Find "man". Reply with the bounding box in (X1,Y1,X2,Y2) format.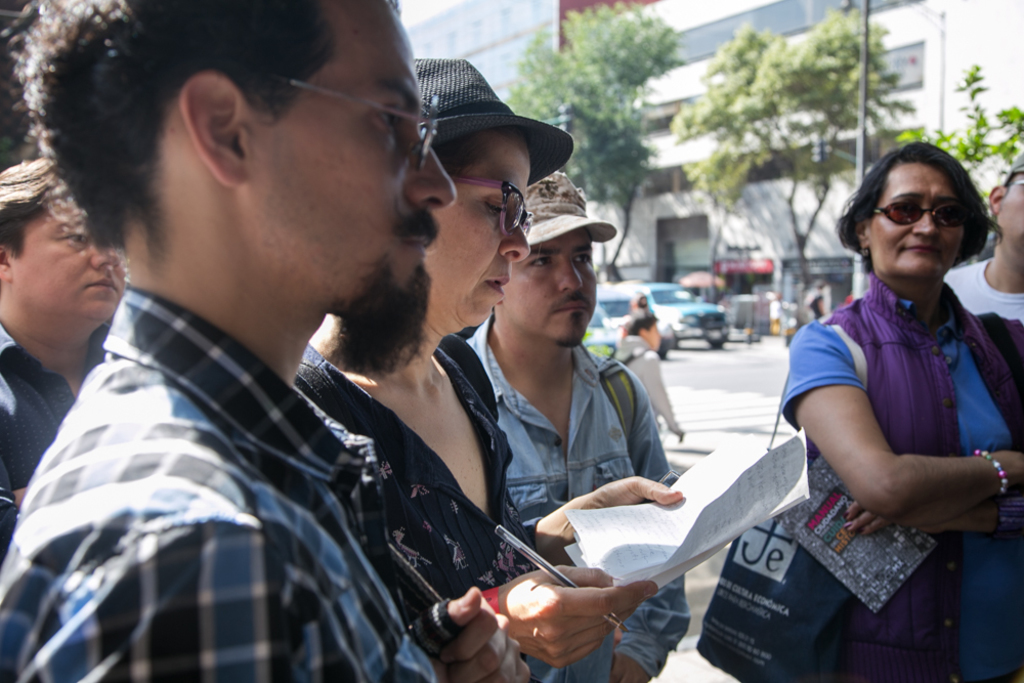
(0,160,122,551).
